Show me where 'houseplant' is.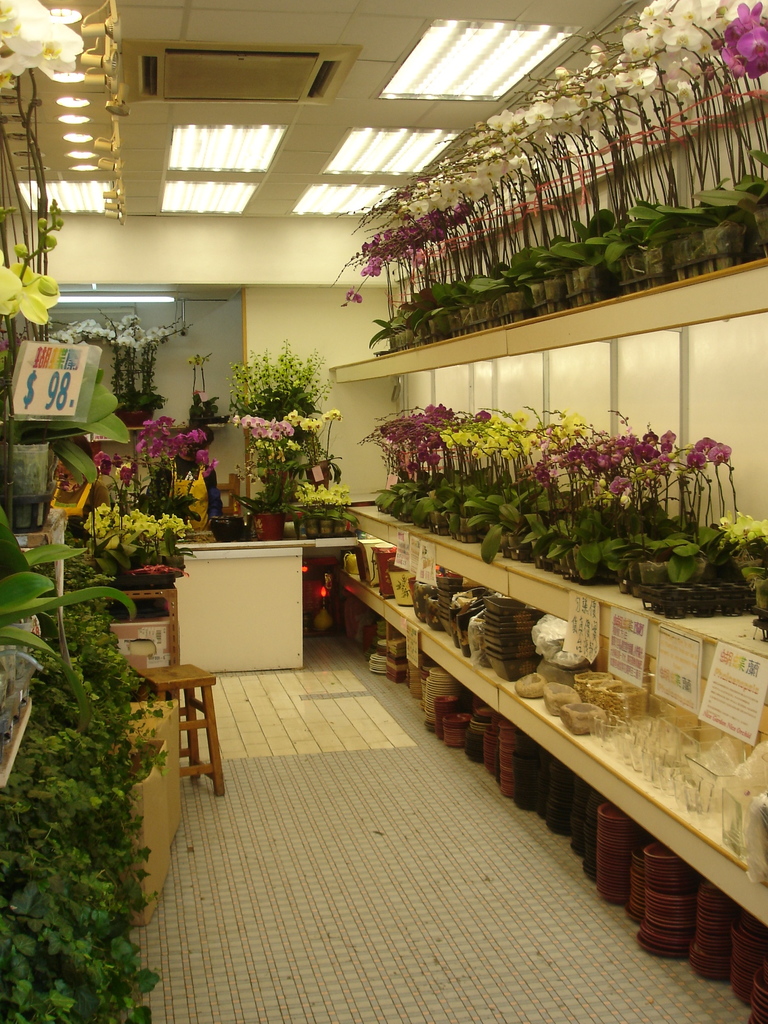
'houseplant' is at <region>393, 189, 434, 357</region>.
